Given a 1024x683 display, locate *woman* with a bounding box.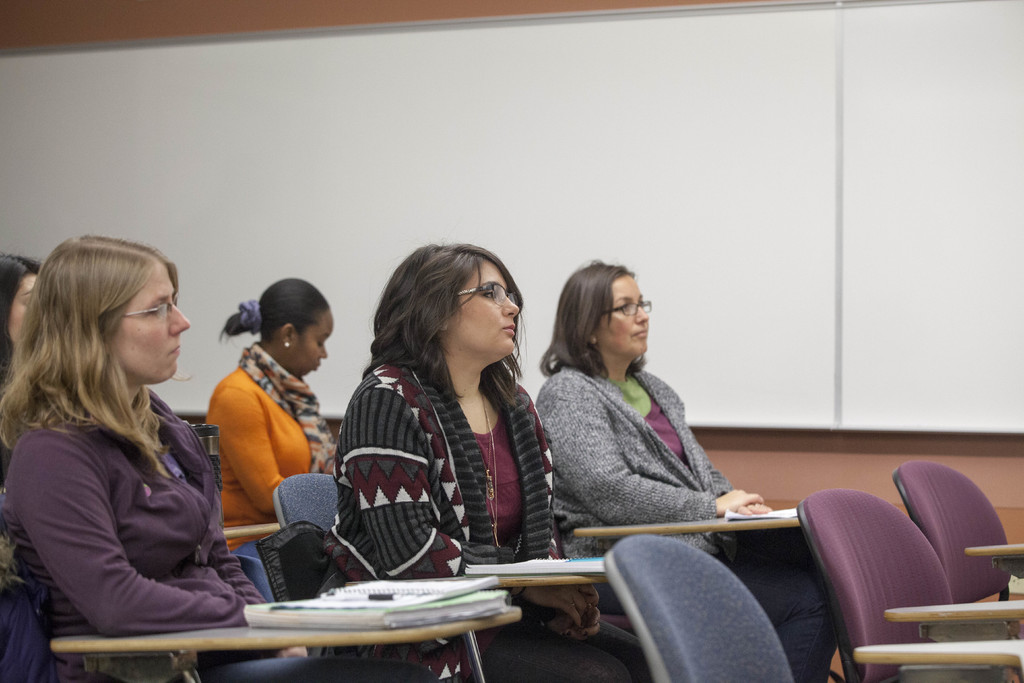
Located: left=202, top=277, right=340, bottom=556.
